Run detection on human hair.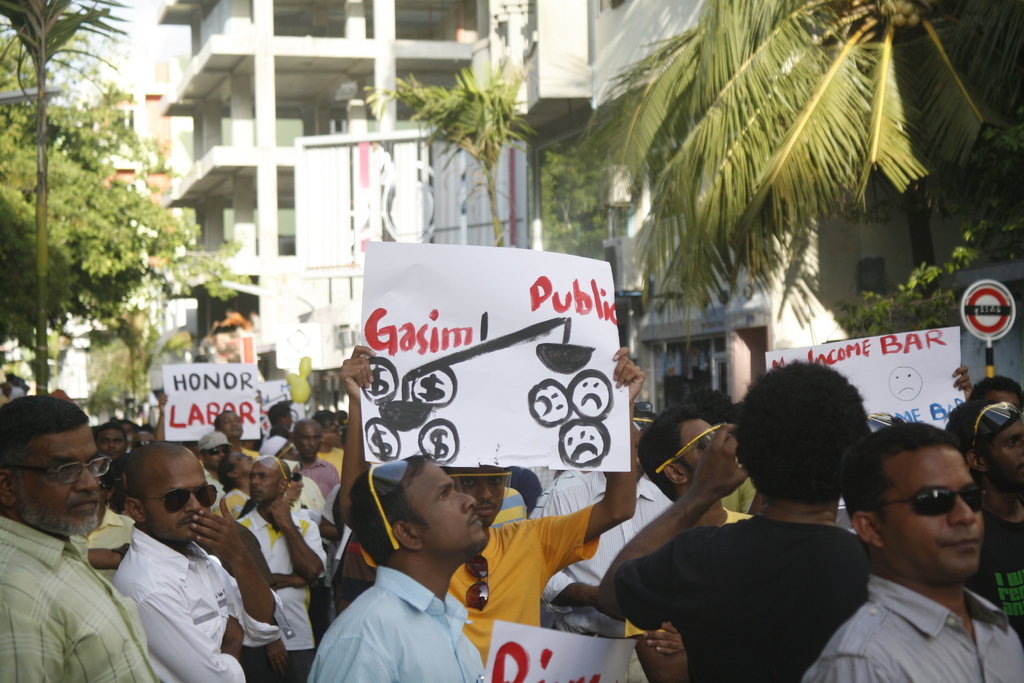
Result: bbox(347, 451, 428, 563).
